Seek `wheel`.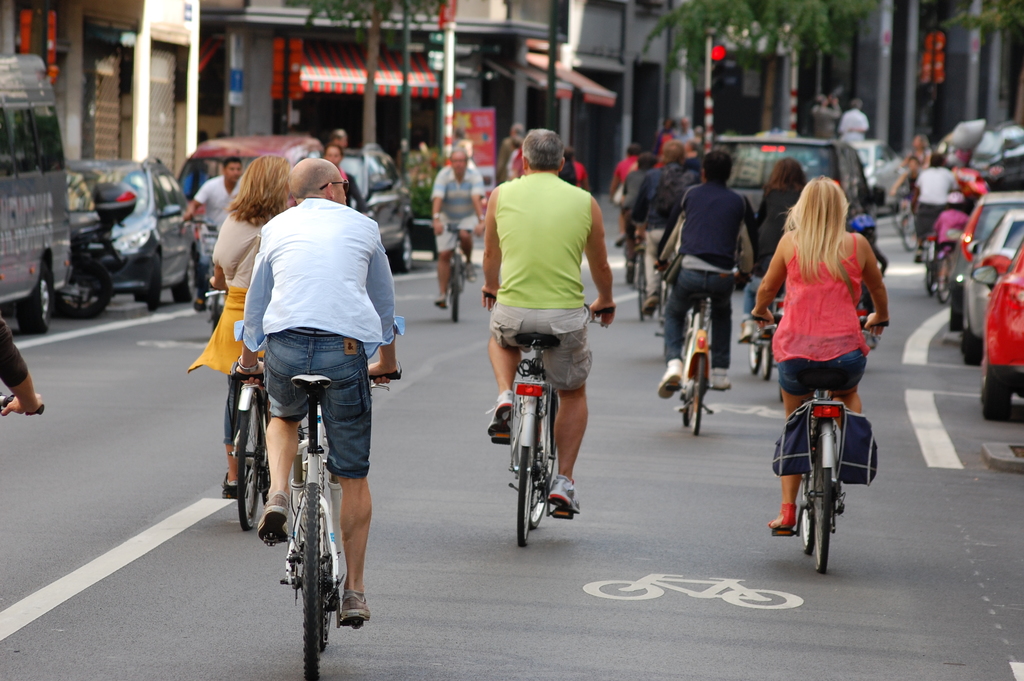
{"x1": 692, "y1": 354, "x2": 708, "y2": 432}.
